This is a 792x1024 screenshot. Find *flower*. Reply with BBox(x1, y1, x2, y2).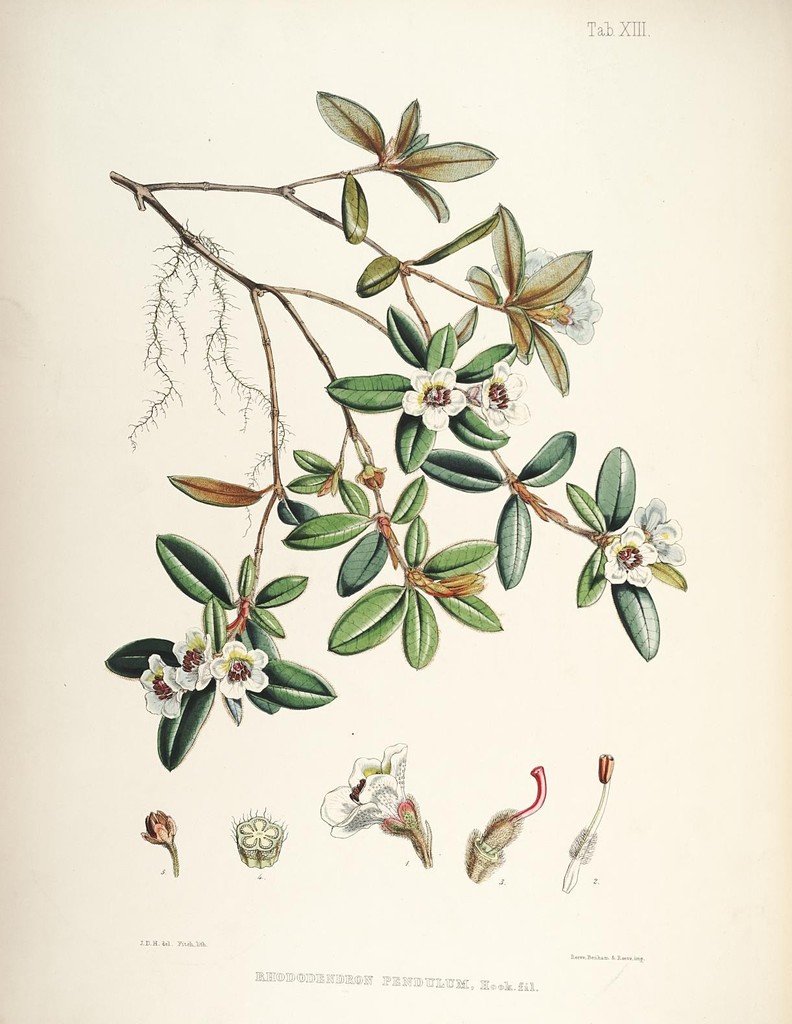
BBox(168, 629, 204, 695).
